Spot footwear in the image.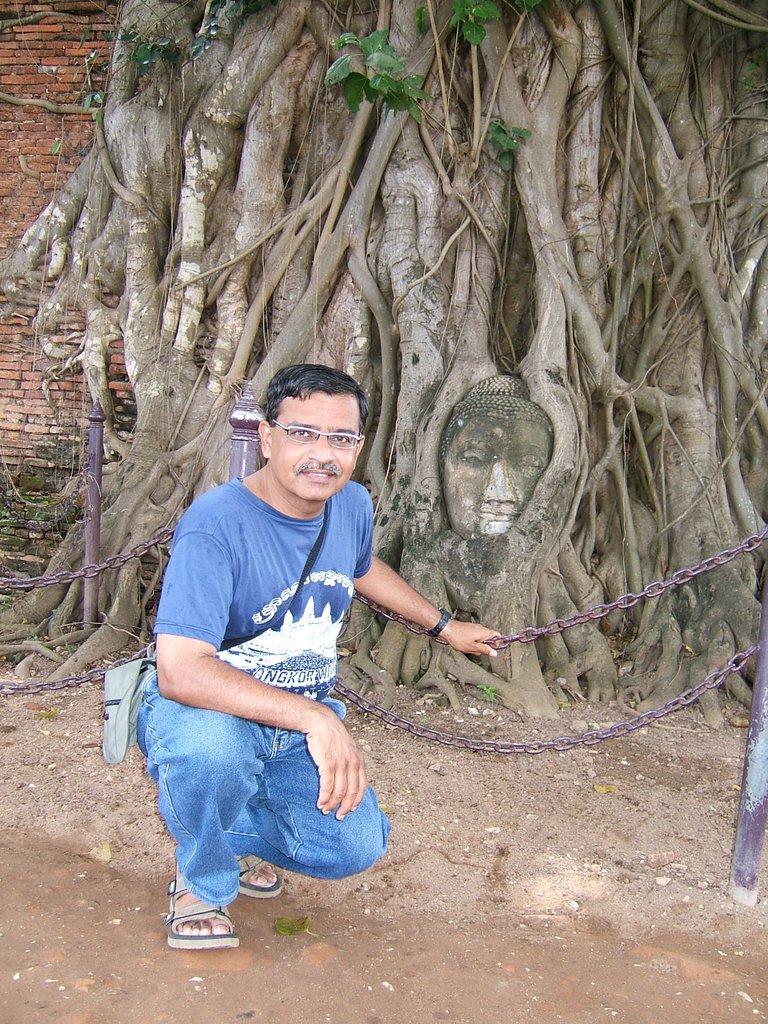
footwear found at [150, 890, 241, 954].
